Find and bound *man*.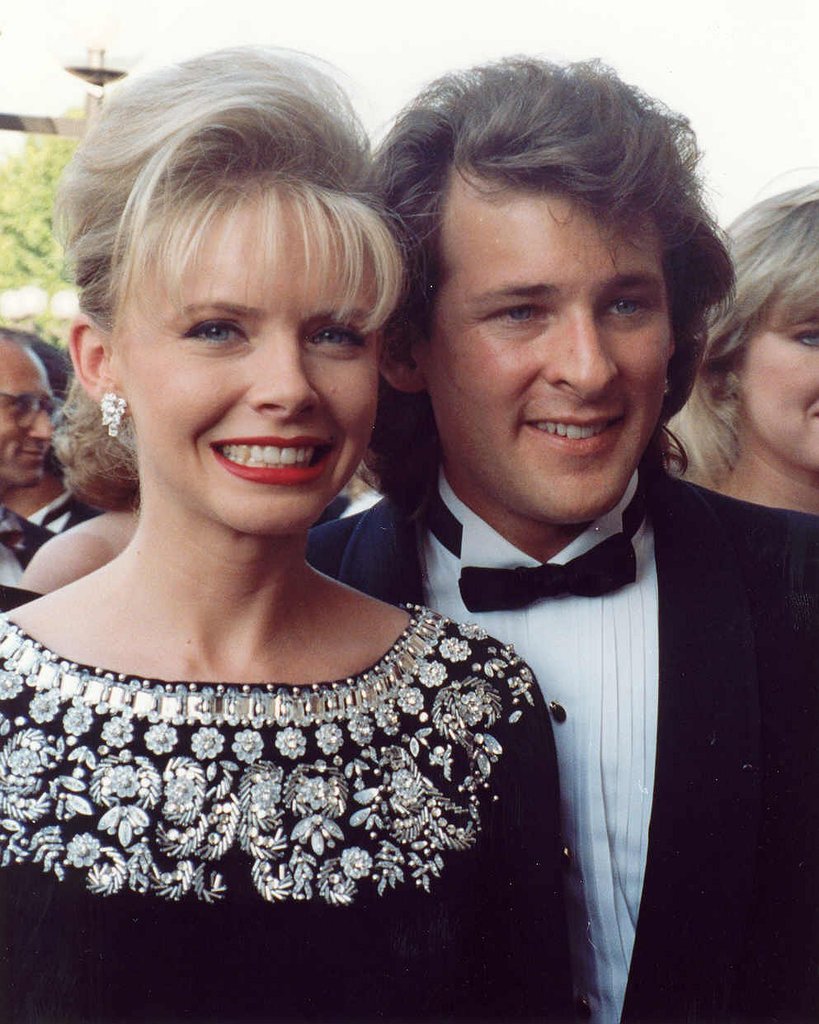
Bound: select_region(0, 322, 60, 616).
